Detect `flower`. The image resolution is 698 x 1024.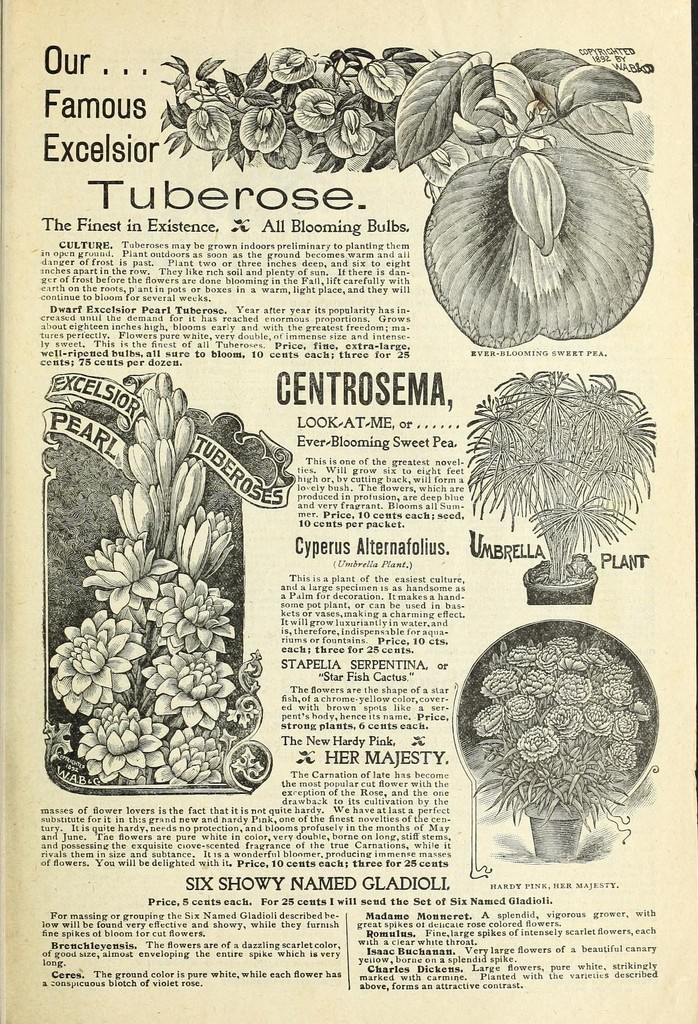
[x1=147, y1=650, x2=219, y2=724].
